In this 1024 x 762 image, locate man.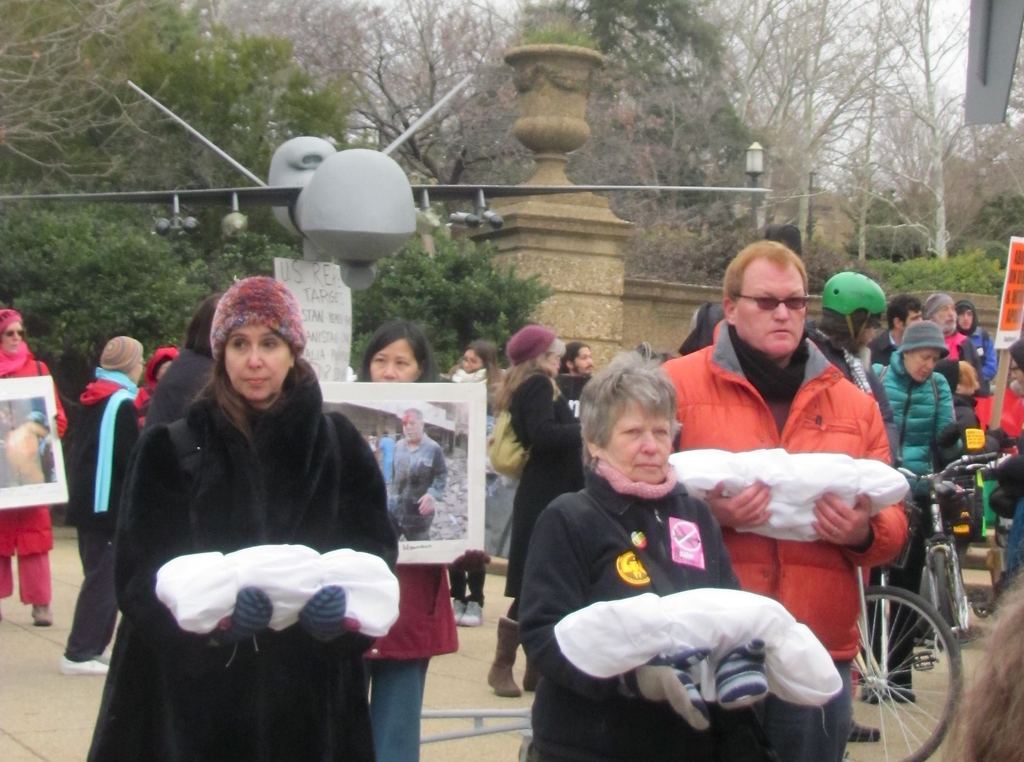
Bounding box: region(868, 286, 925, 365).
